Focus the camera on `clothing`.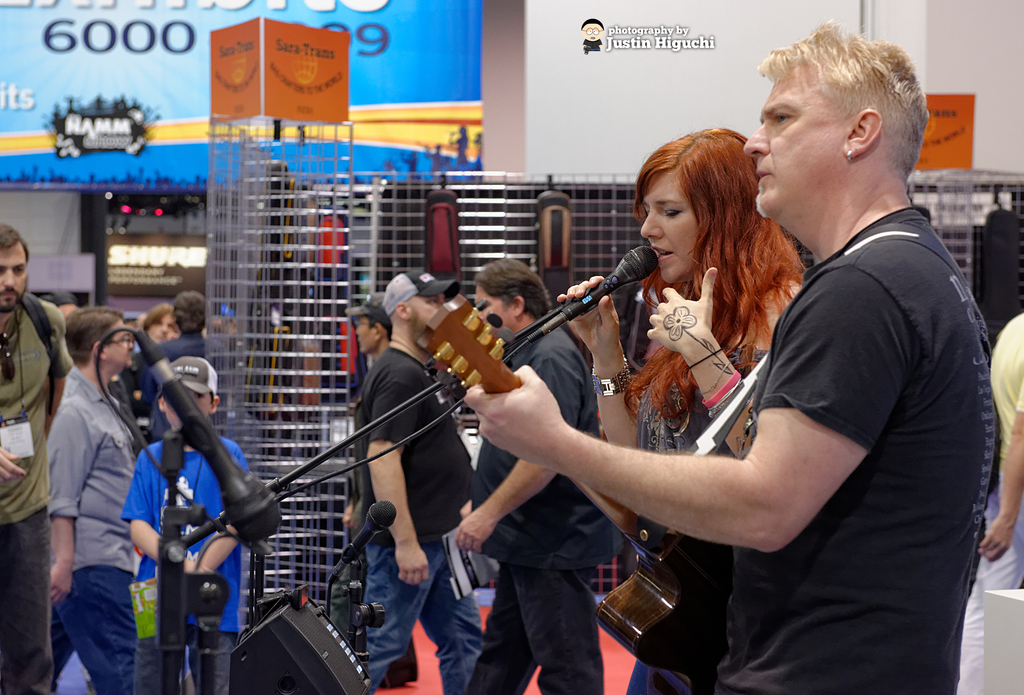
Focus region: bbox=[463, 562, 613, 694].
